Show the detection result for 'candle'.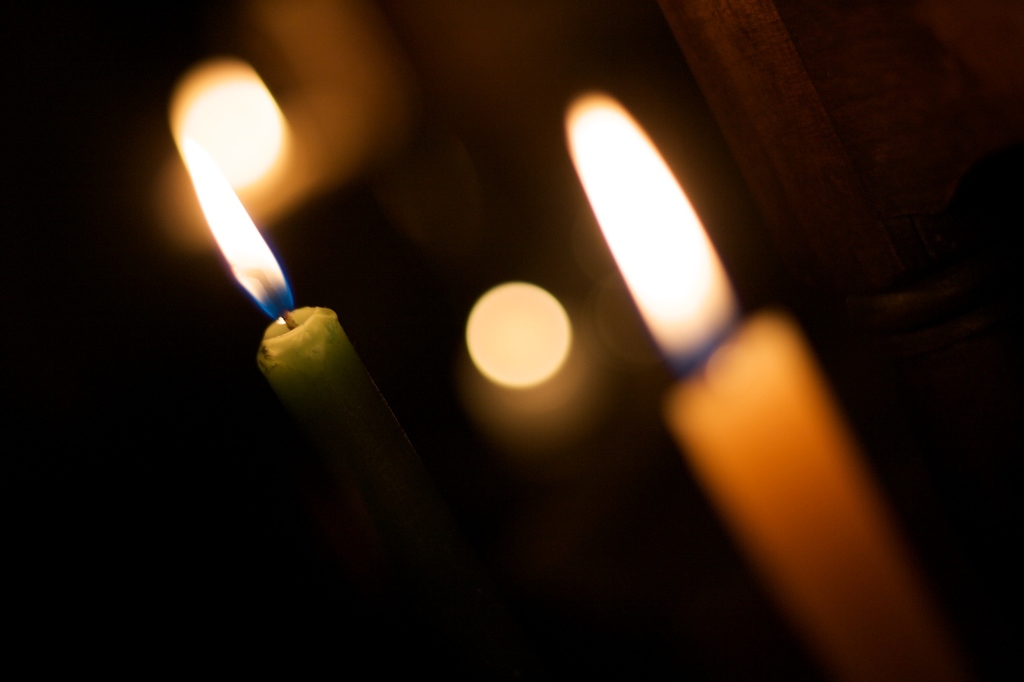
Rect(563, 89, 957, 681).
